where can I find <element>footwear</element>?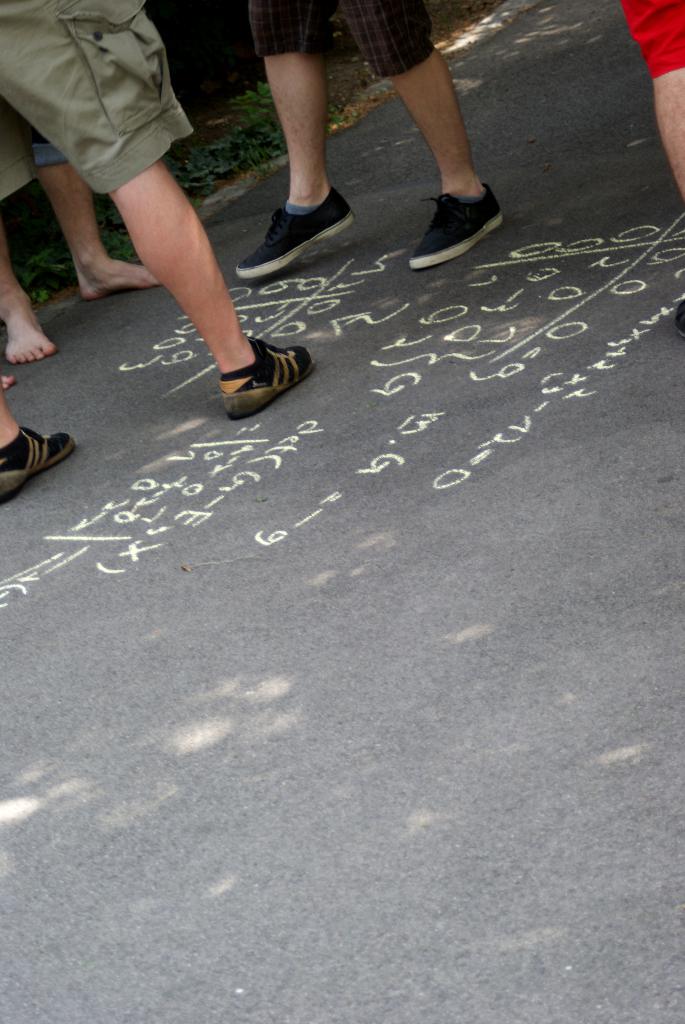
You can find it at 410, 182, 507, 266.
